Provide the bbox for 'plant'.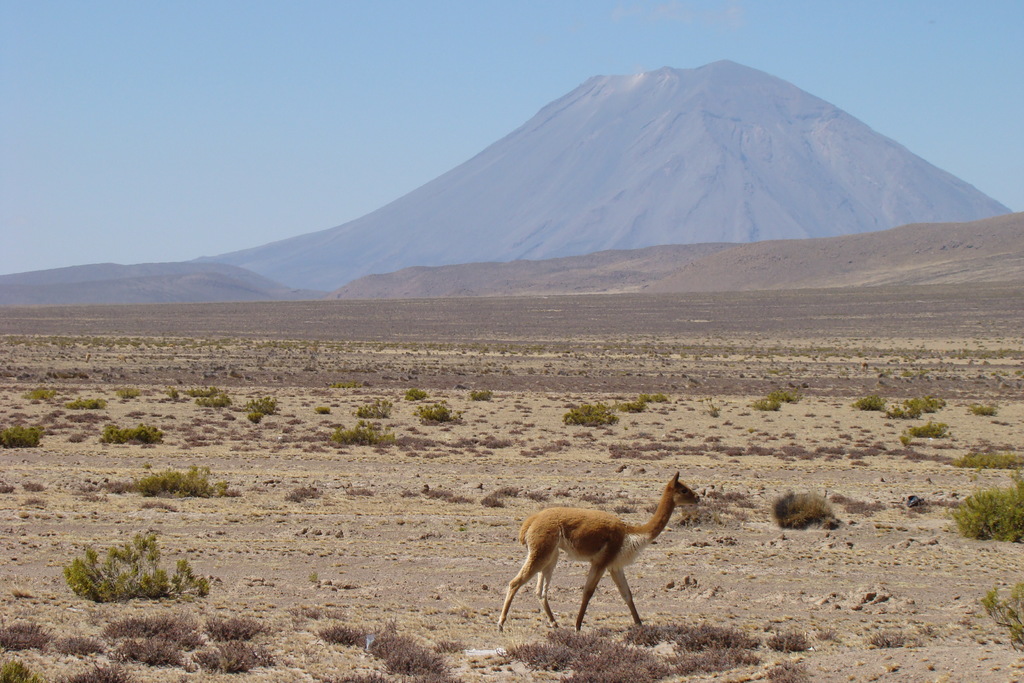
box(315, 406, 333, 413).
